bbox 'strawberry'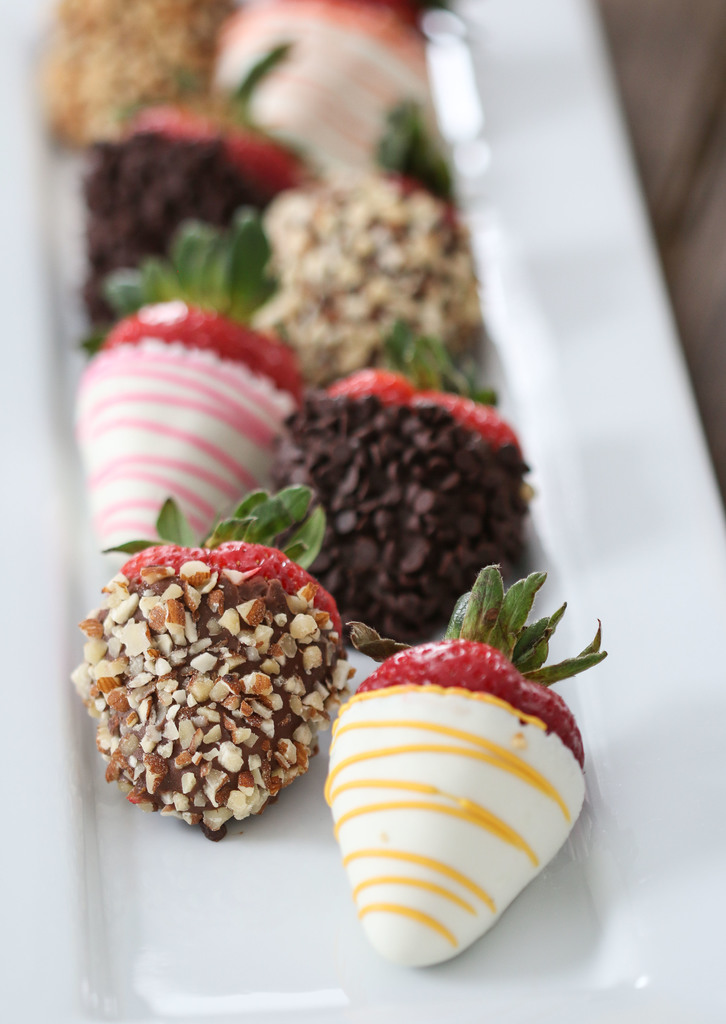
crop(314, 632, 585, 946)
